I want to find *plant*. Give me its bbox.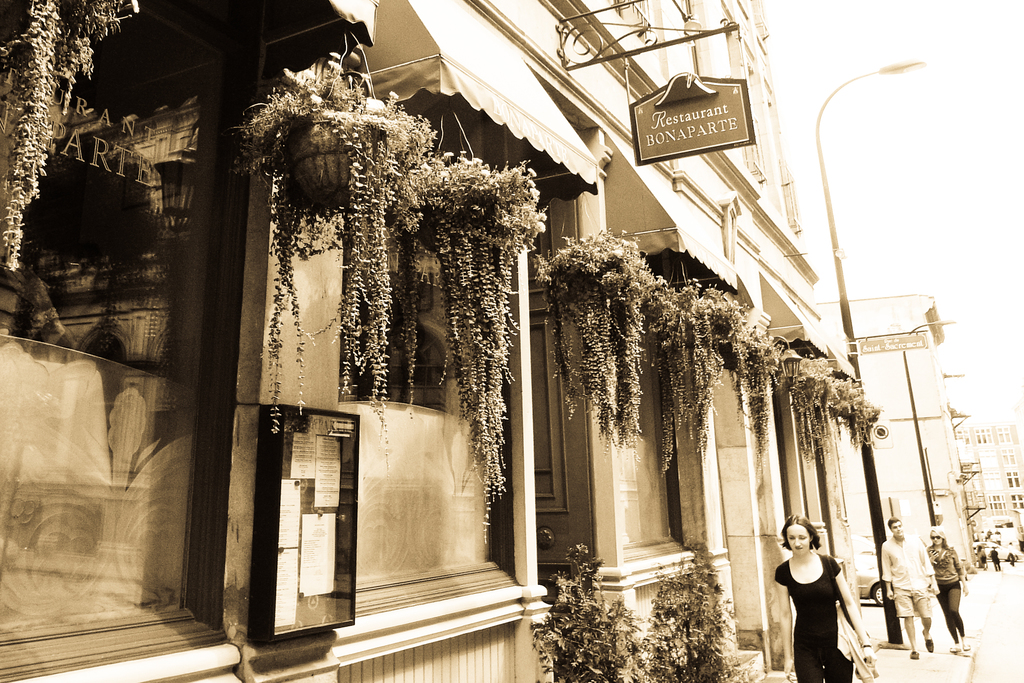
646/565/746/682.
